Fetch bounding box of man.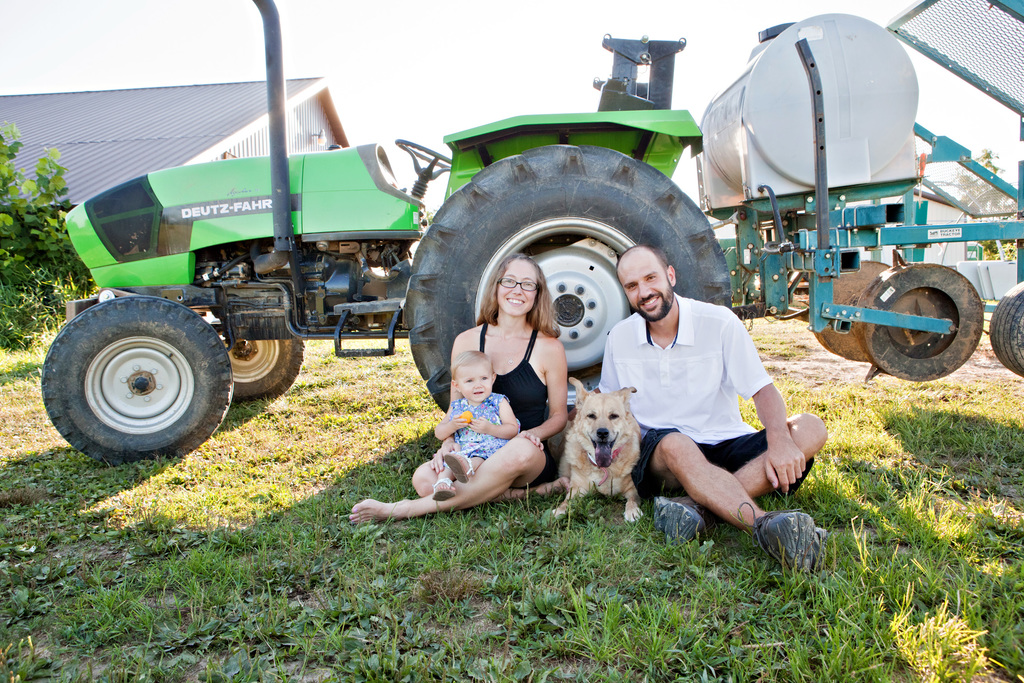
Bbox: <bbox>586, 239, 832, 565</bbox>.
